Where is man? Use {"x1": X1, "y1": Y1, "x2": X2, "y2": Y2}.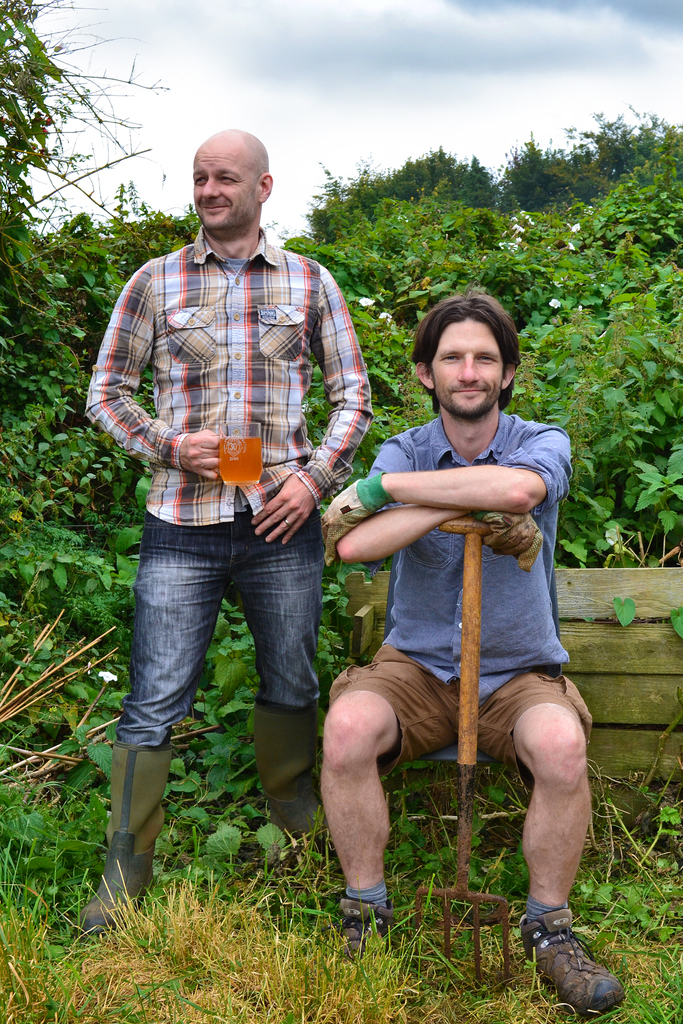
{"x1": 95, "y1": 111, "x2": 379, "y2": 912}.
